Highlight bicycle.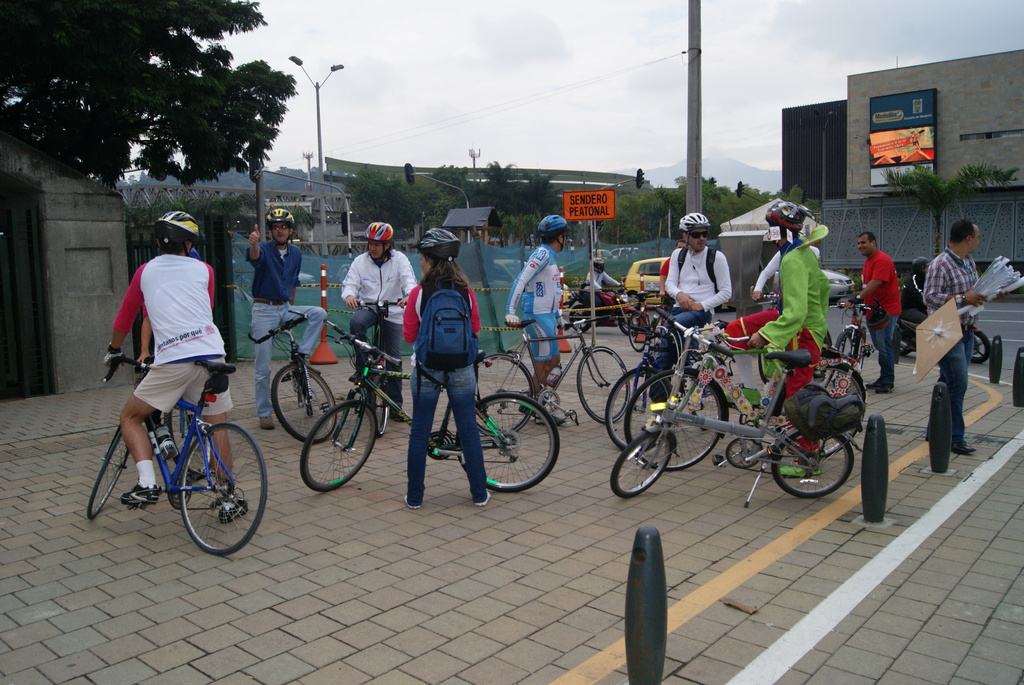
Highlighted region: rect(474, 315, 634, 434).
